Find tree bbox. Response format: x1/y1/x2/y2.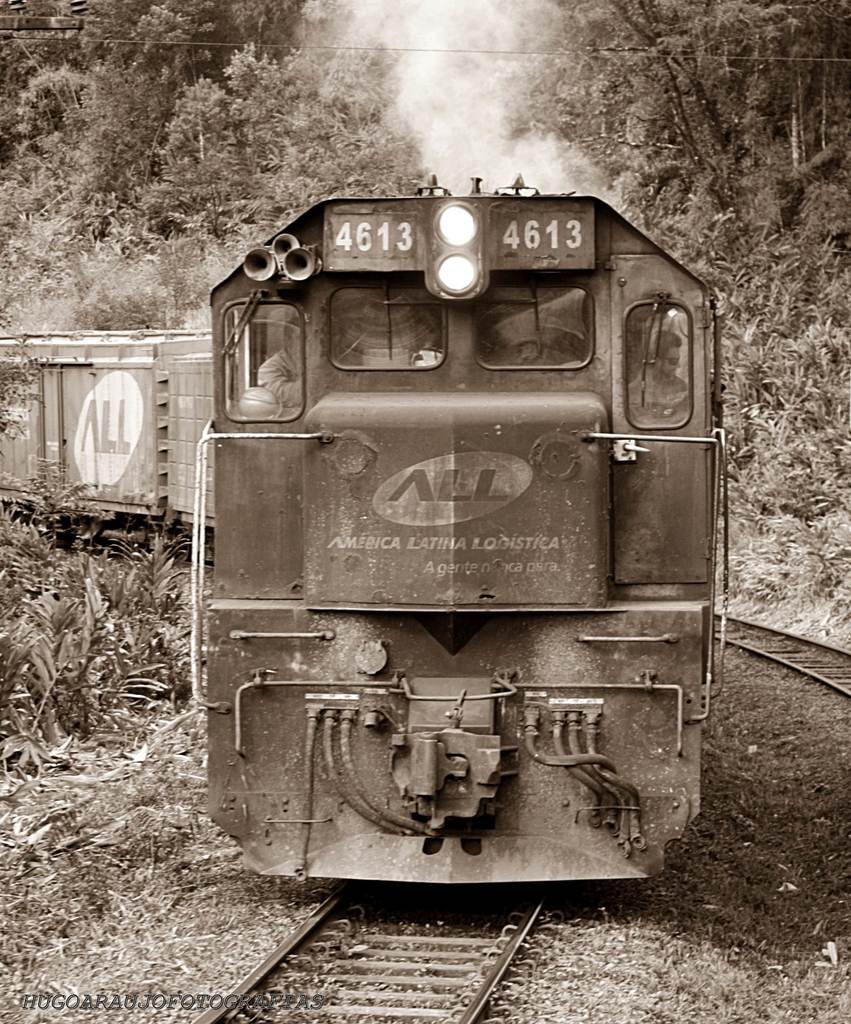
584/0/850/412.
